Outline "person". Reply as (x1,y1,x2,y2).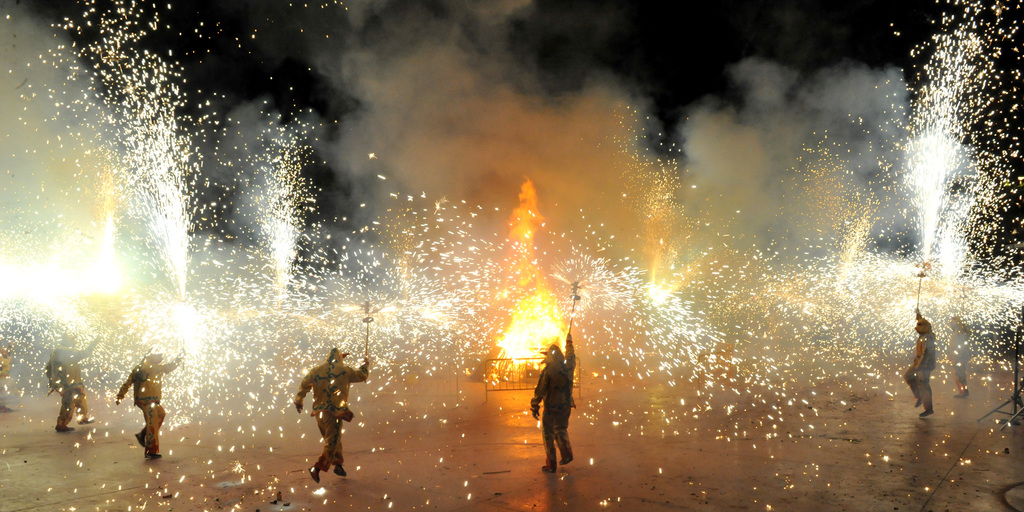
(294,350,372,476).
